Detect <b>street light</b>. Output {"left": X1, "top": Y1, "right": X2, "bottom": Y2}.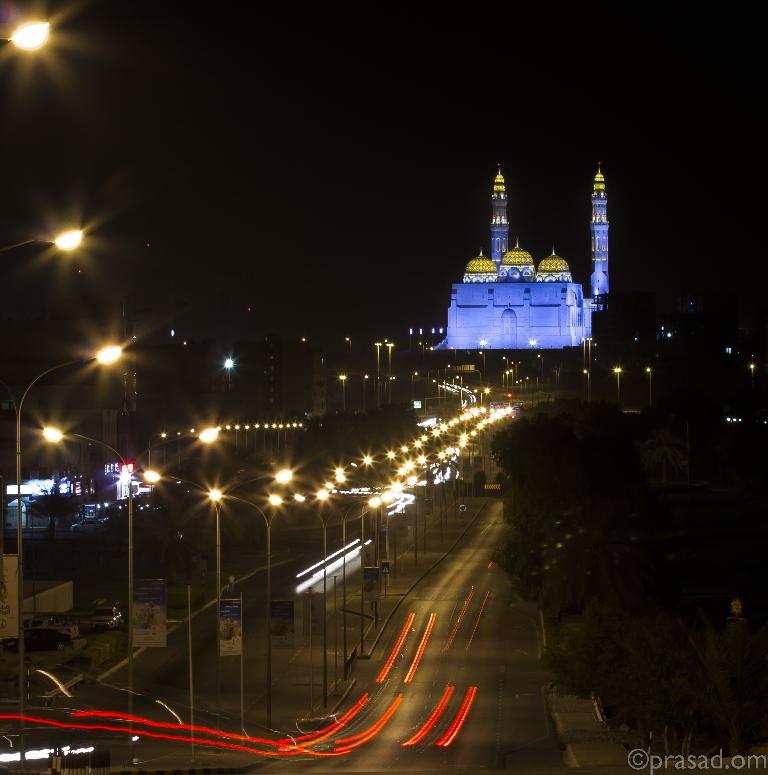
{"left": 609, "top": 366, "right": 623, "bottom": 394}.
